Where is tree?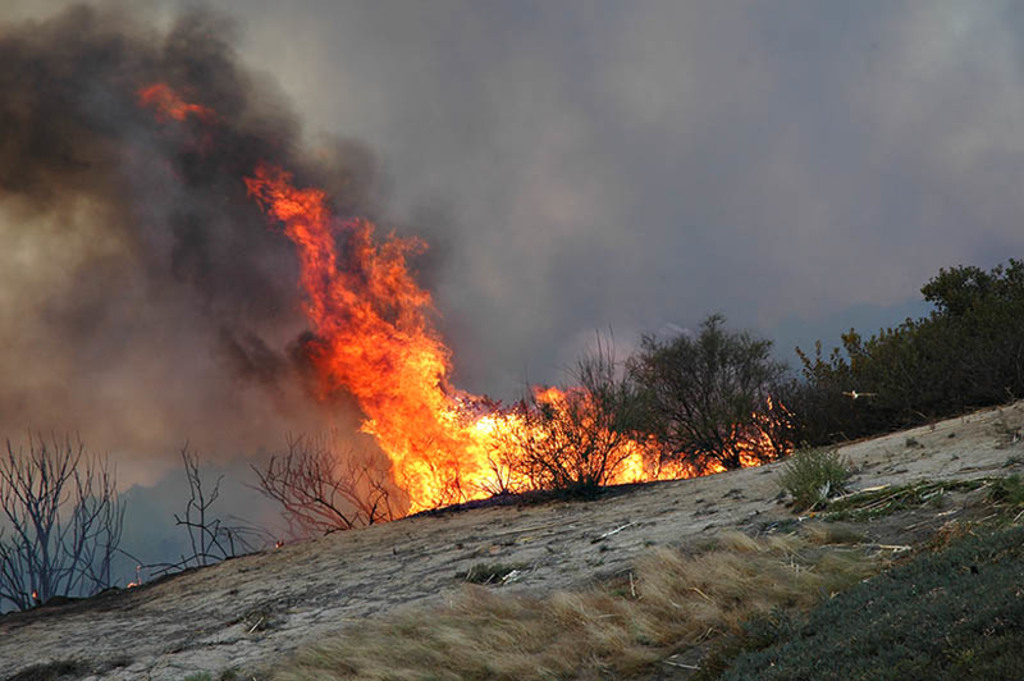
<box>12,399,128,609</box>.
